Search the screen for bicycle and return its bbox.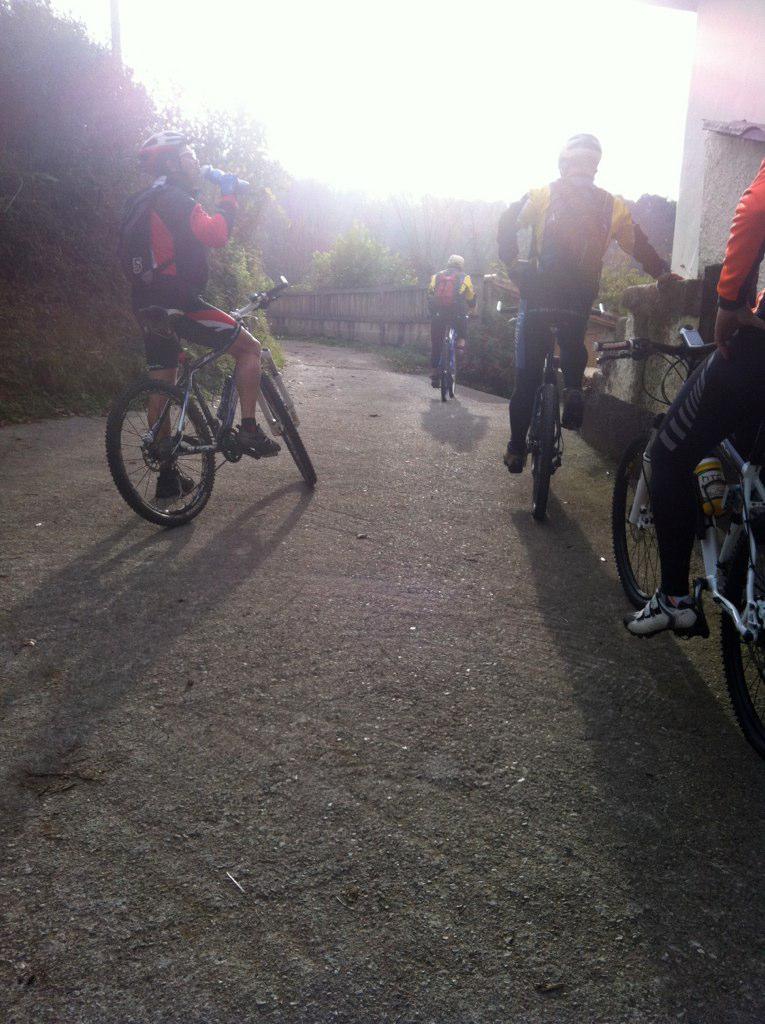
Found: bbox=(432, 314, 478, 403).
